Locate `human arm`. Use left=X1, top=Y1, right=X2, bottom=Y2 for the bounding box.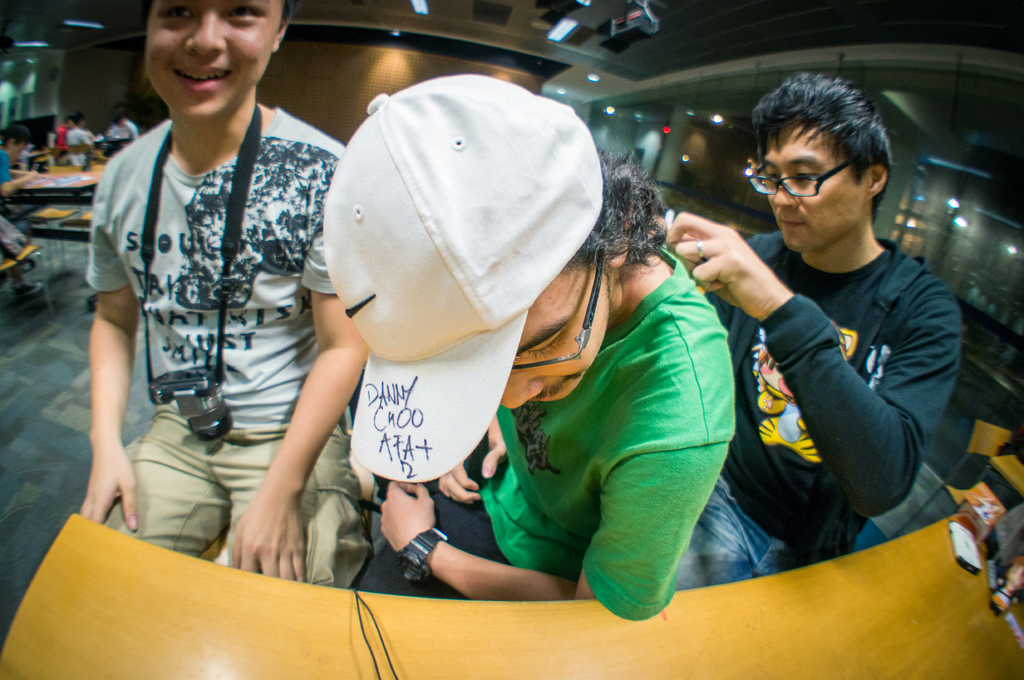
left=665, top=209, right=965, bottom=521.
